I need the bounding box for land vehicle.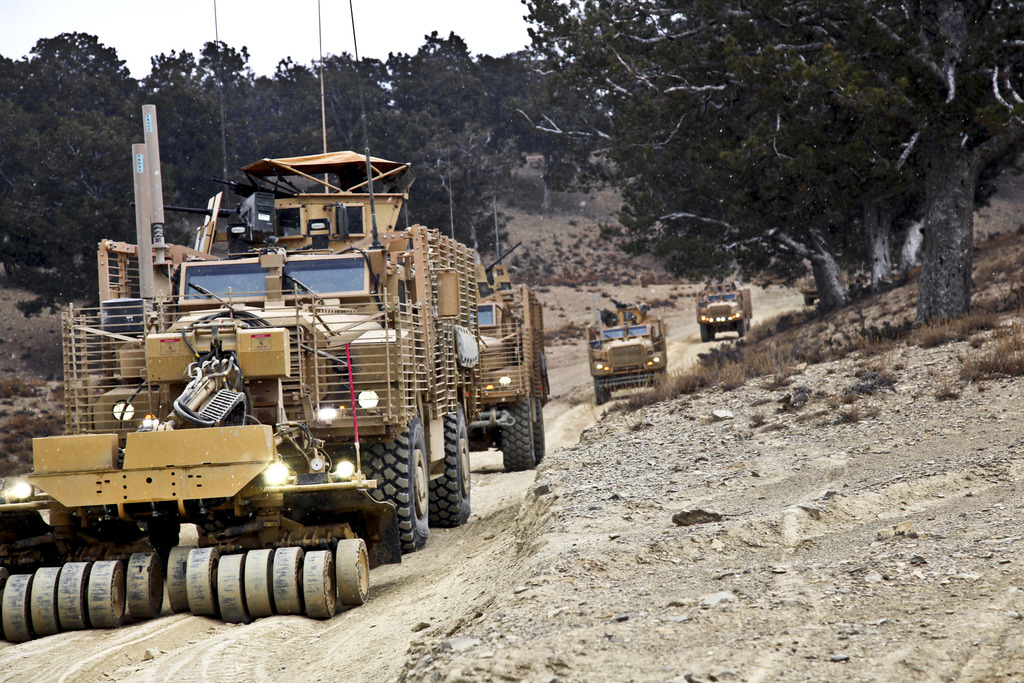
Here it is: 698, 279, 750, 342.
